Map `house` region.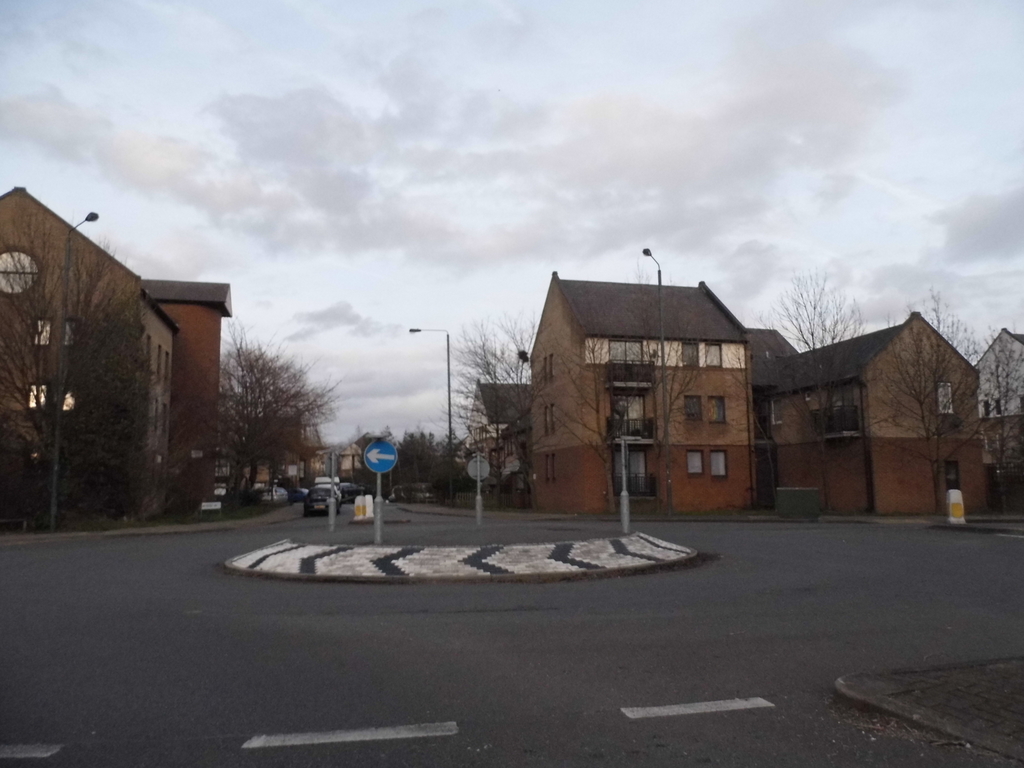
Mapped to 2, 190, 178, 516.
